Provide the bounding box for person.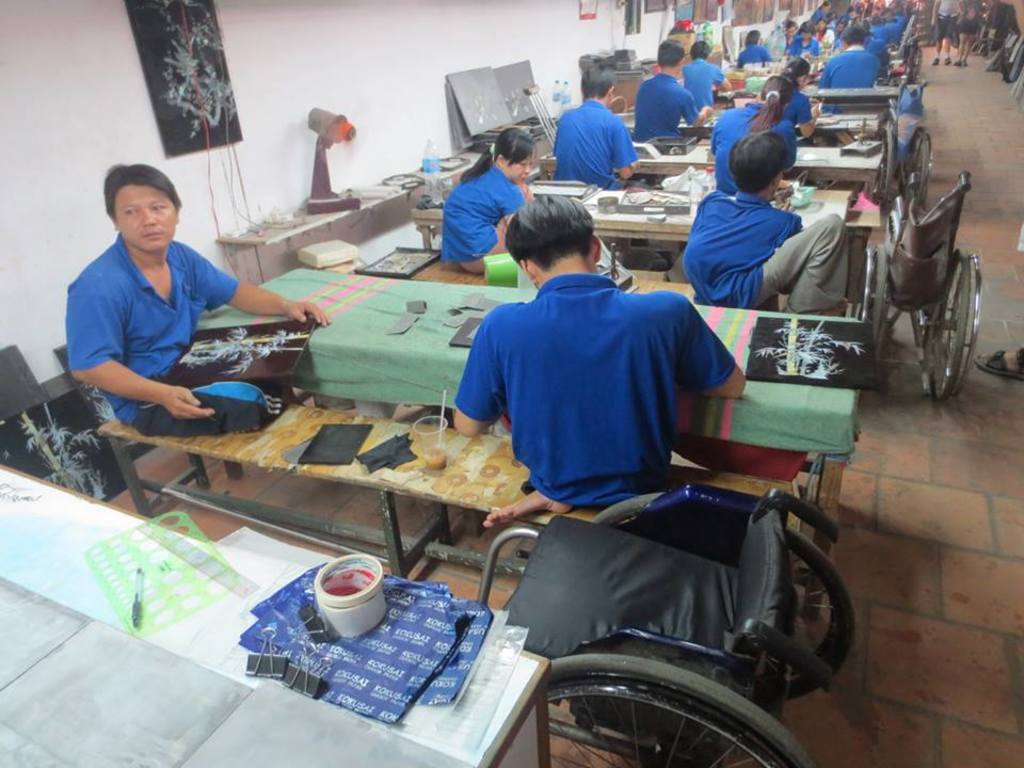
549/60/641/191.
